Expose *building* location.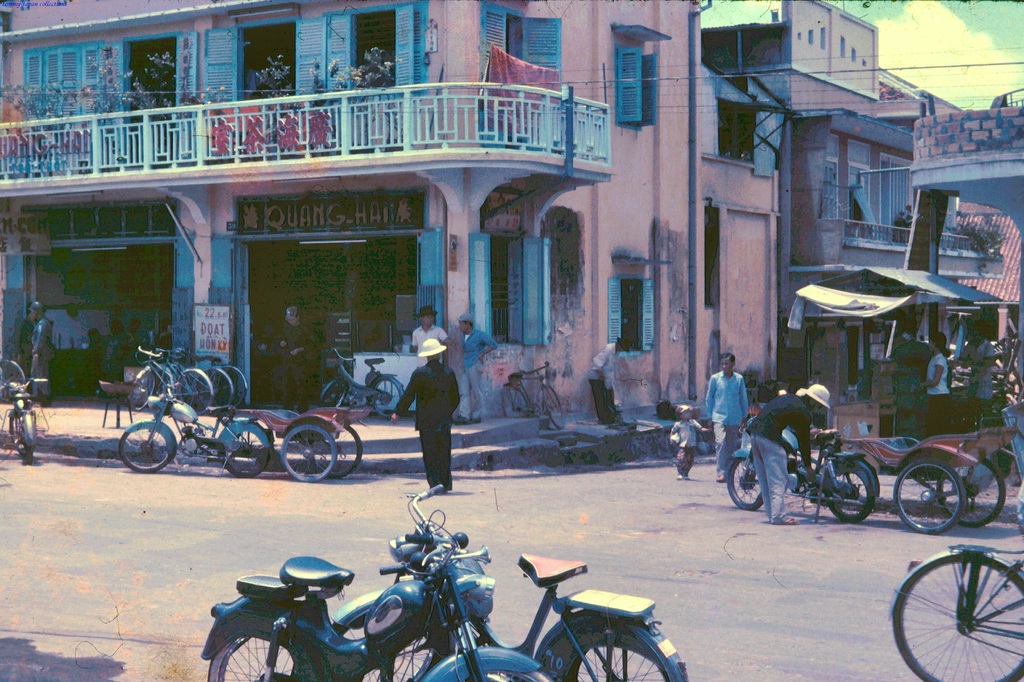
Exposed at [0,0,782,448].
